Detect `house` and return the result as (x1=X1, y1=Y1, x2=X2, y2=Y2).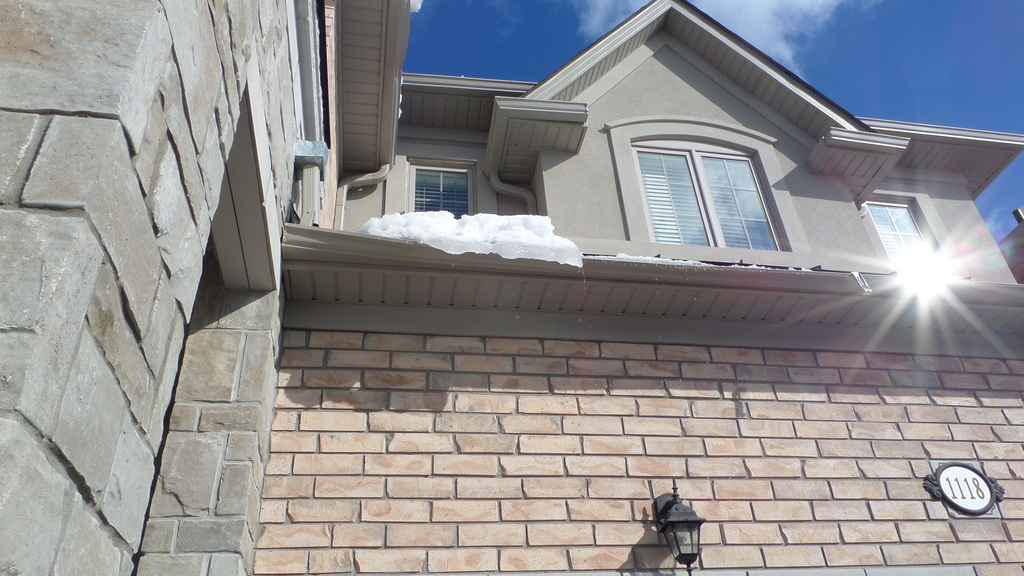
(x1=246, y1=0, x2=1023, y2=575).
